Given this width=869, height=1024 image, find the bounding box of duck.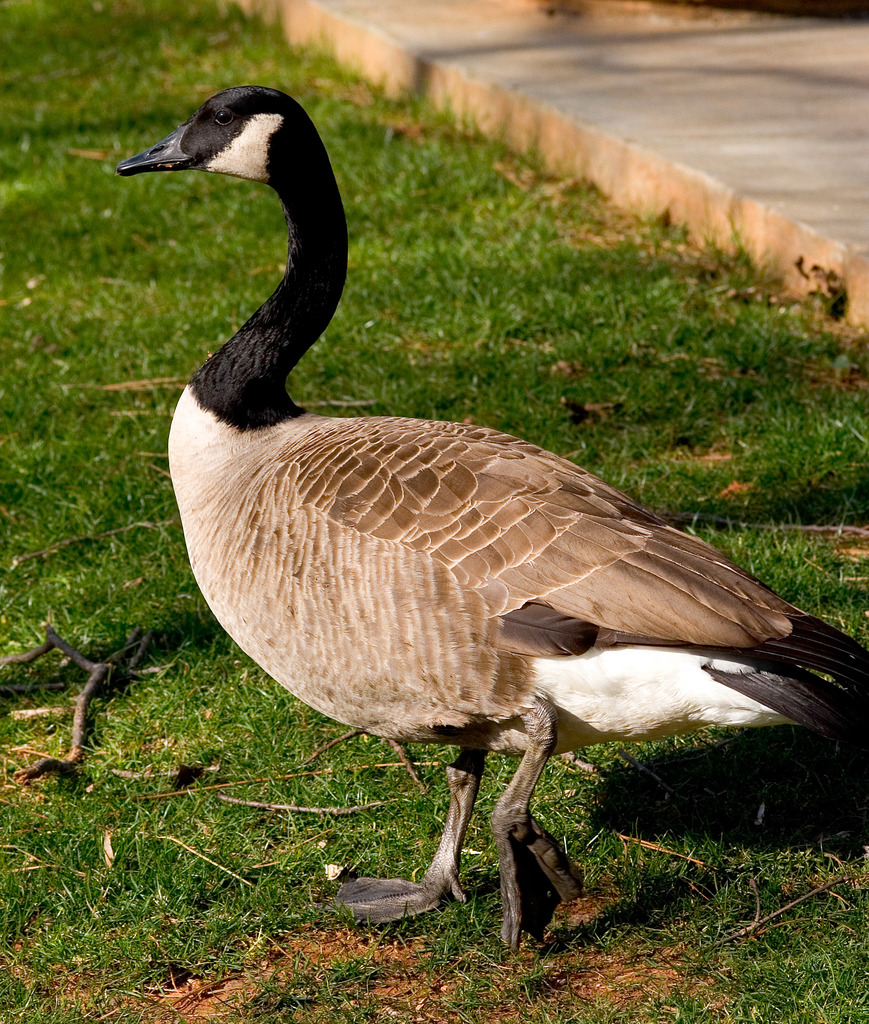
<bbox>149, 142, 854, 928</bbox>.
